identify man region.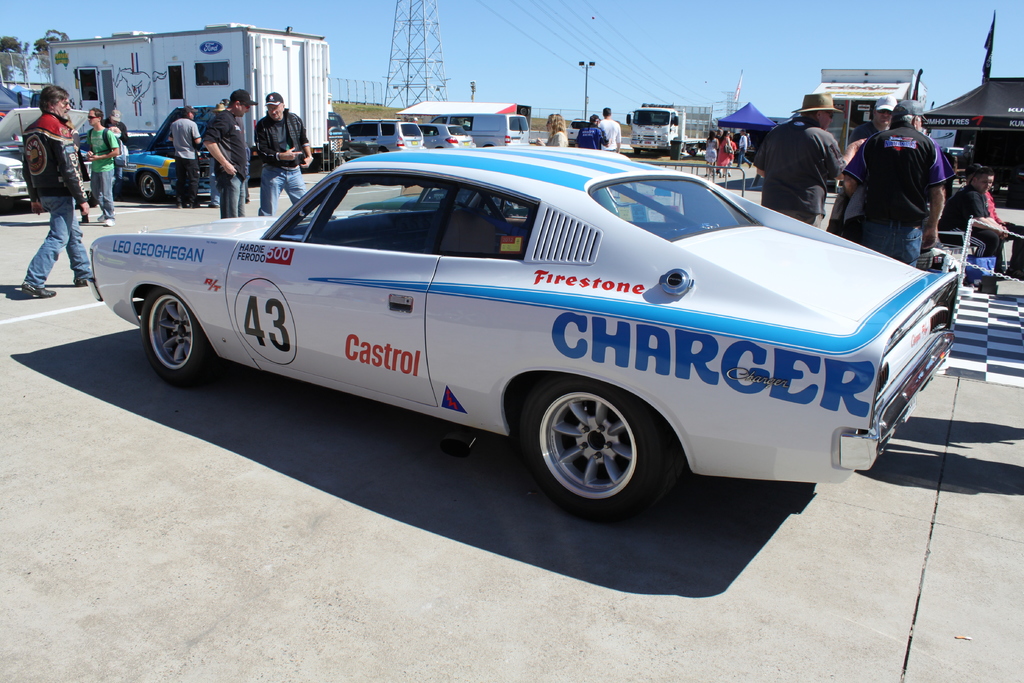
Region: locate(85, 104, 123, 224).
